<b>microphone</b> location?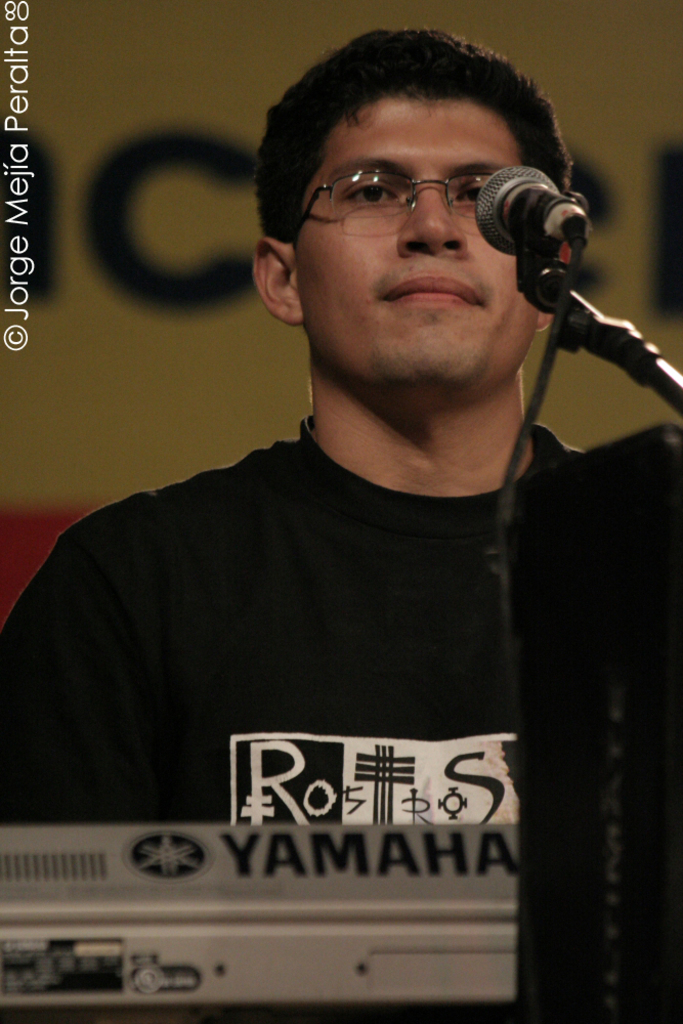
<bbox>474, 157, 598, 268</bbox>
